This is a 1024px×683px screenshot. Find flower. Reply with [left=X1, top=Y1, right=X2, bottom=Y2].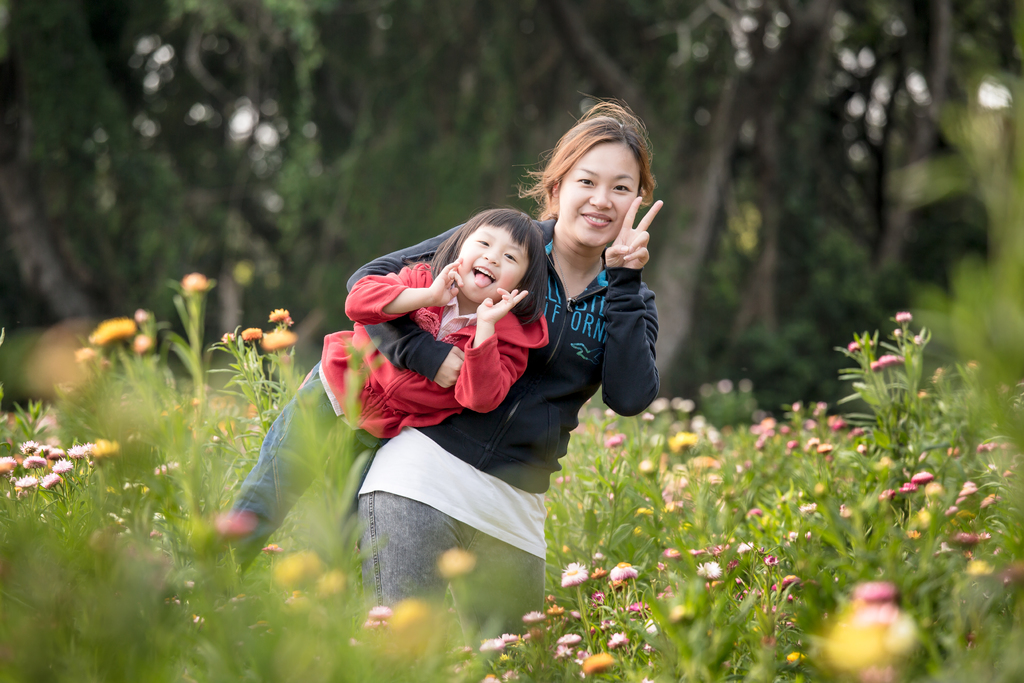
[left=781, top=572, right=797, bottom=585].
